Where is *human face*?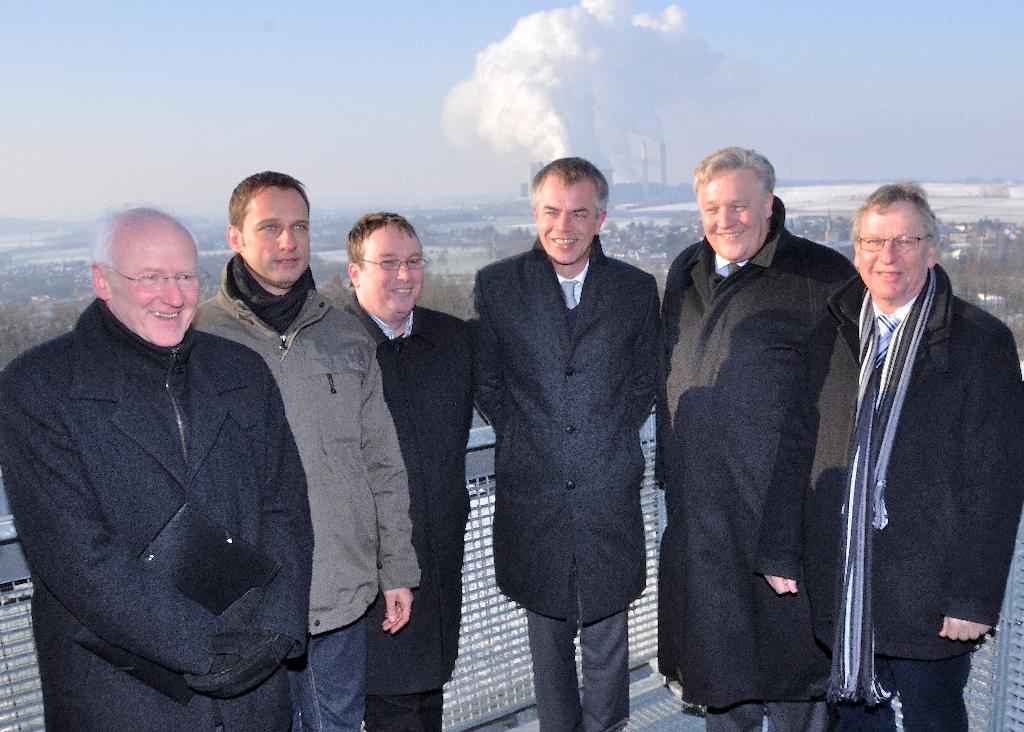
(x1=700, y1=175, x2=767, y2=265).
